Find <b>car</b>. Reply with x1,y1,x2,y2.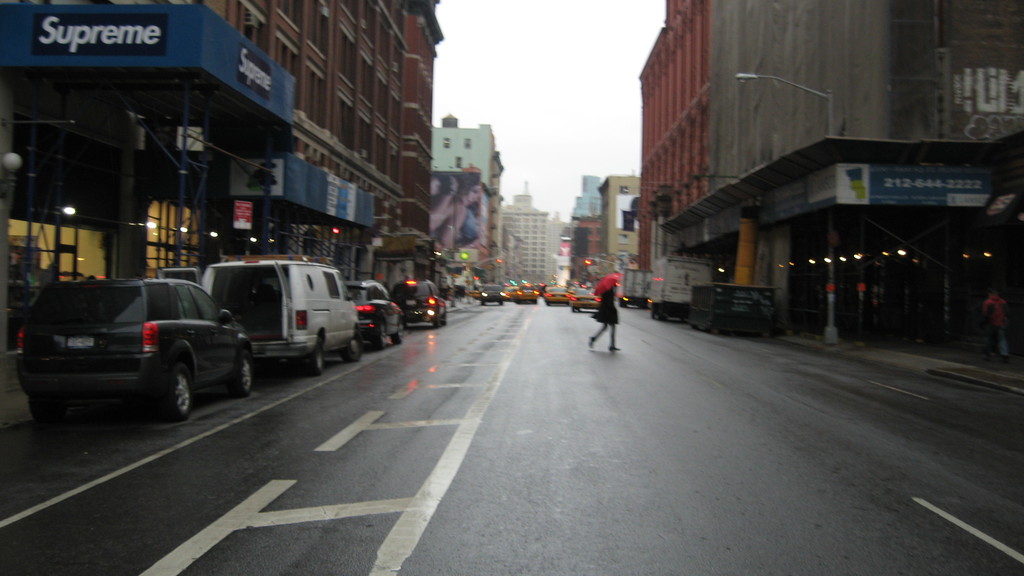
344,277,409,349.
